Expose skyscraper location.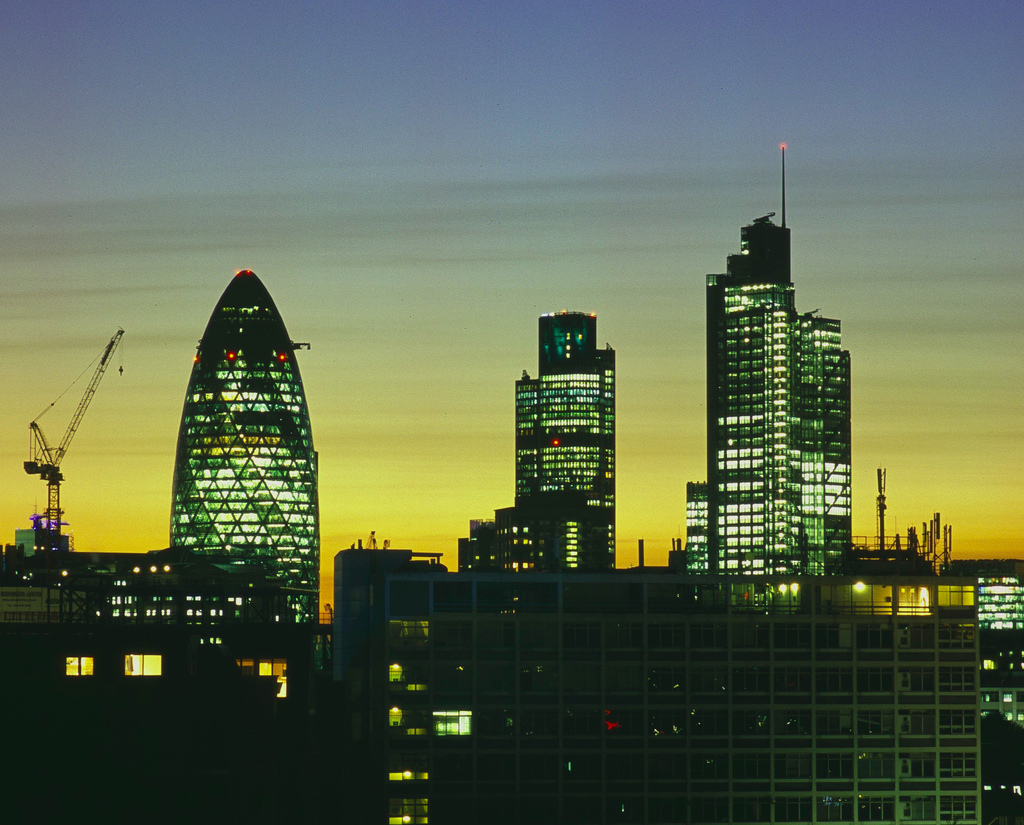
Exposed at 698:187:863:608.
